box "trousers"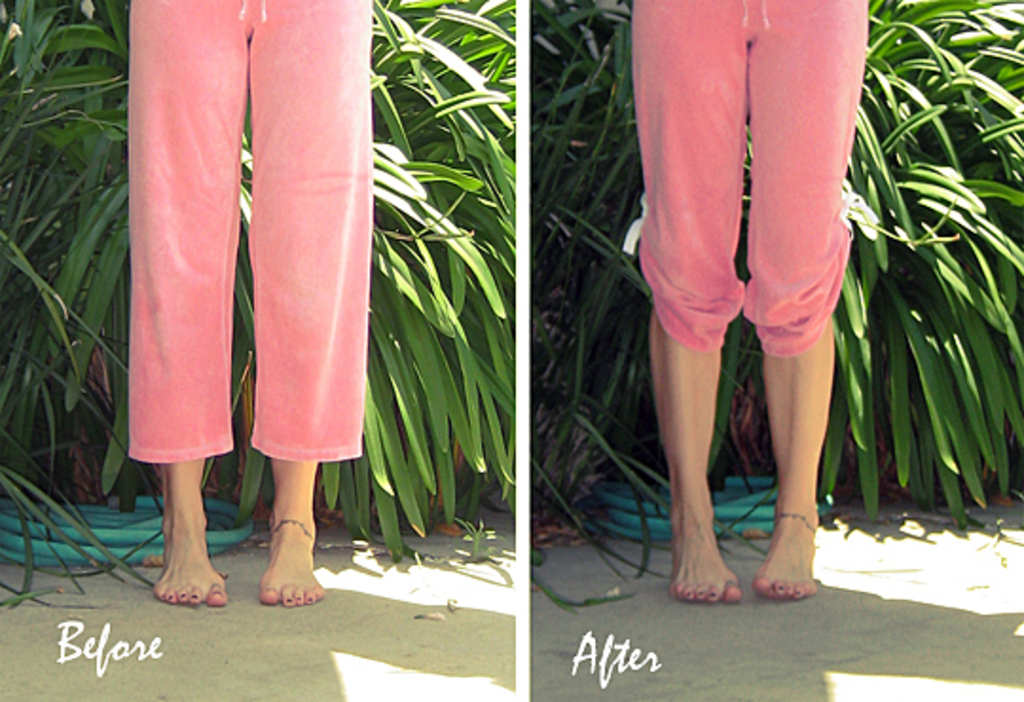
628 0 869 359
